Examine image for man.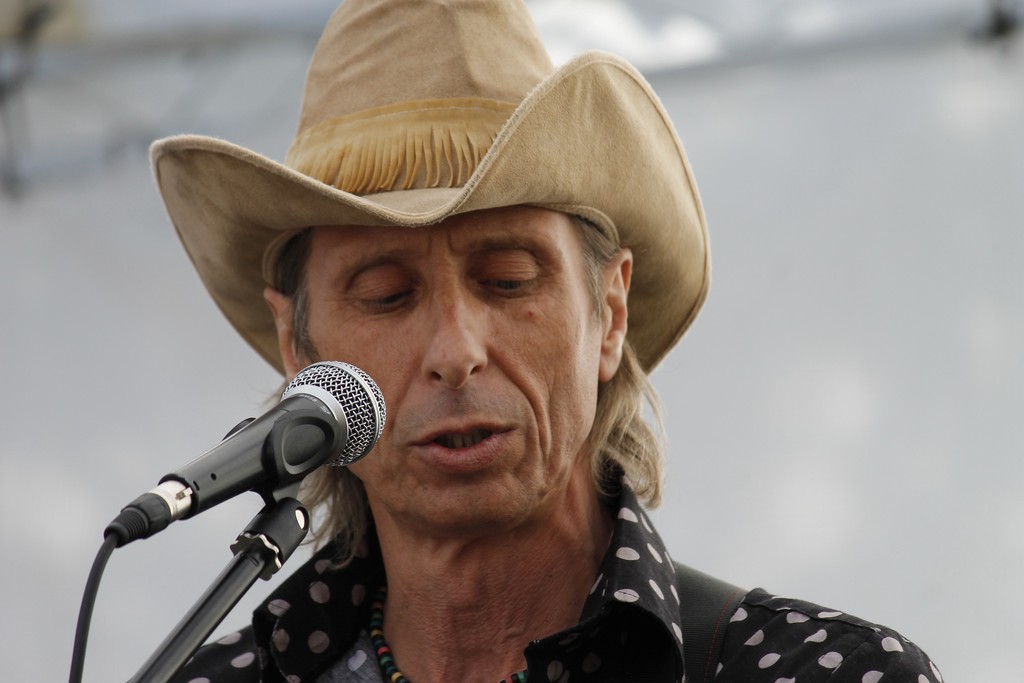
Examination result: (165, 208, 945, 682).
